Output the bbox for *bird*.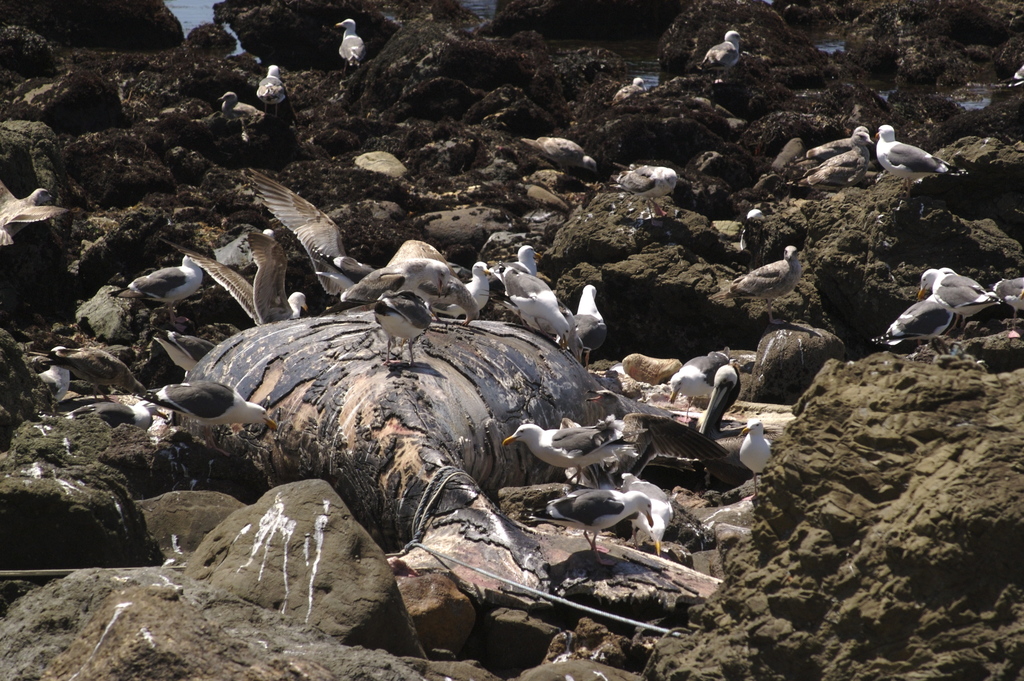
796/131/876/187.
